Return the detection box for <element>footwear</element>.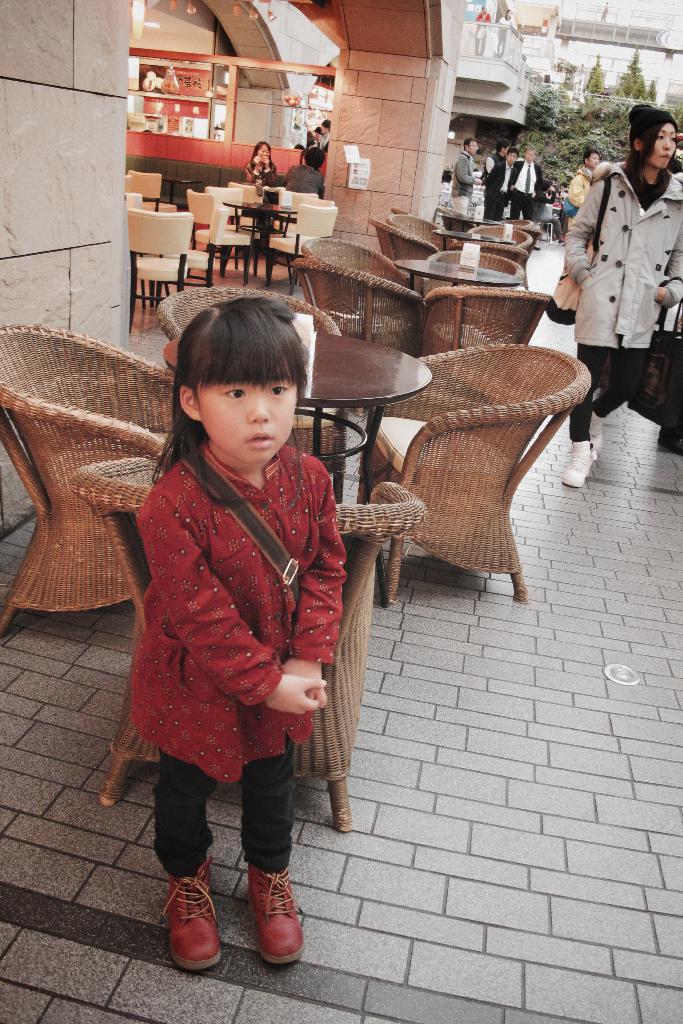
detection(559, 438, 597, 491).
